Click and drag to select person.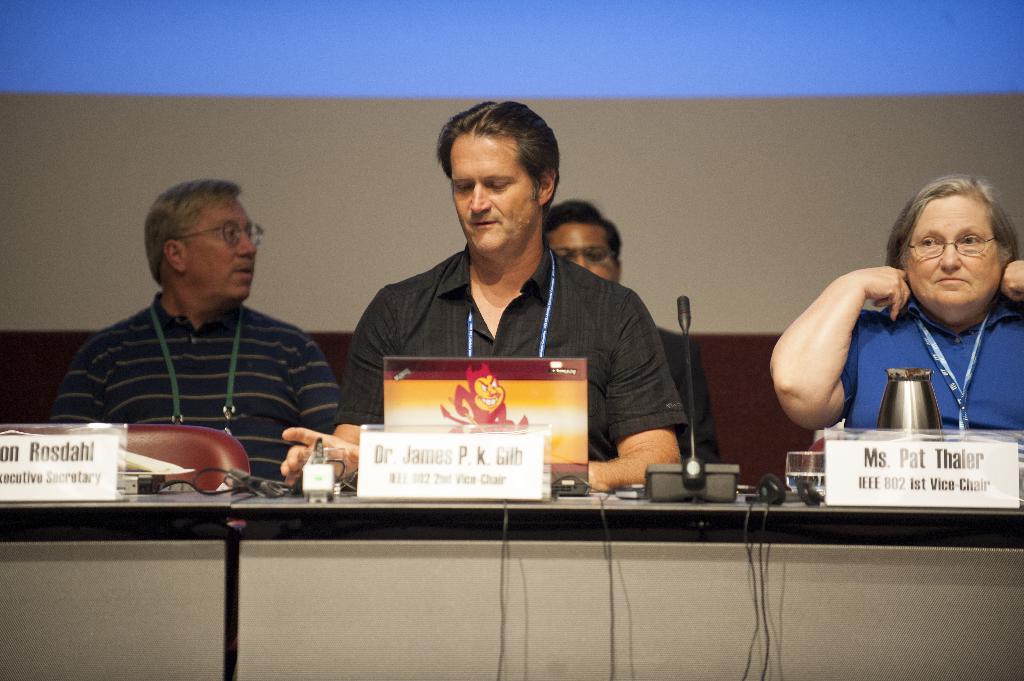
Selection: x1=75 y1=152 x2=335 y2=501.
